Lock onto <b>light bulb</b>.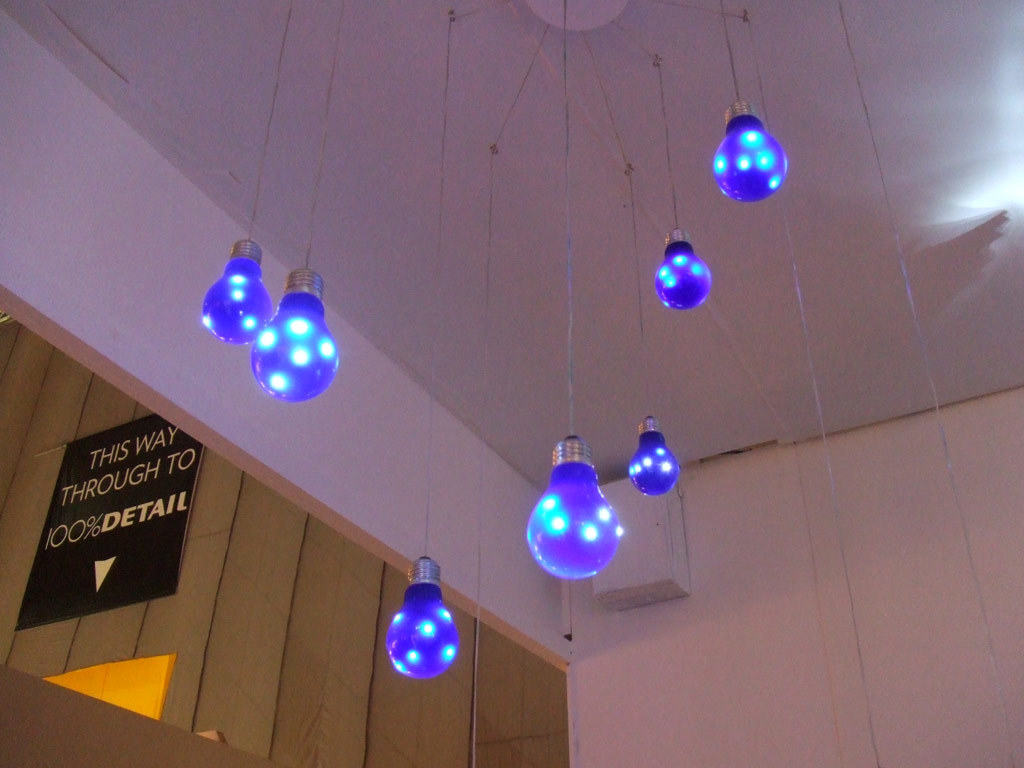
Locked: [left=525, top=436, right=625, bottom=583].
